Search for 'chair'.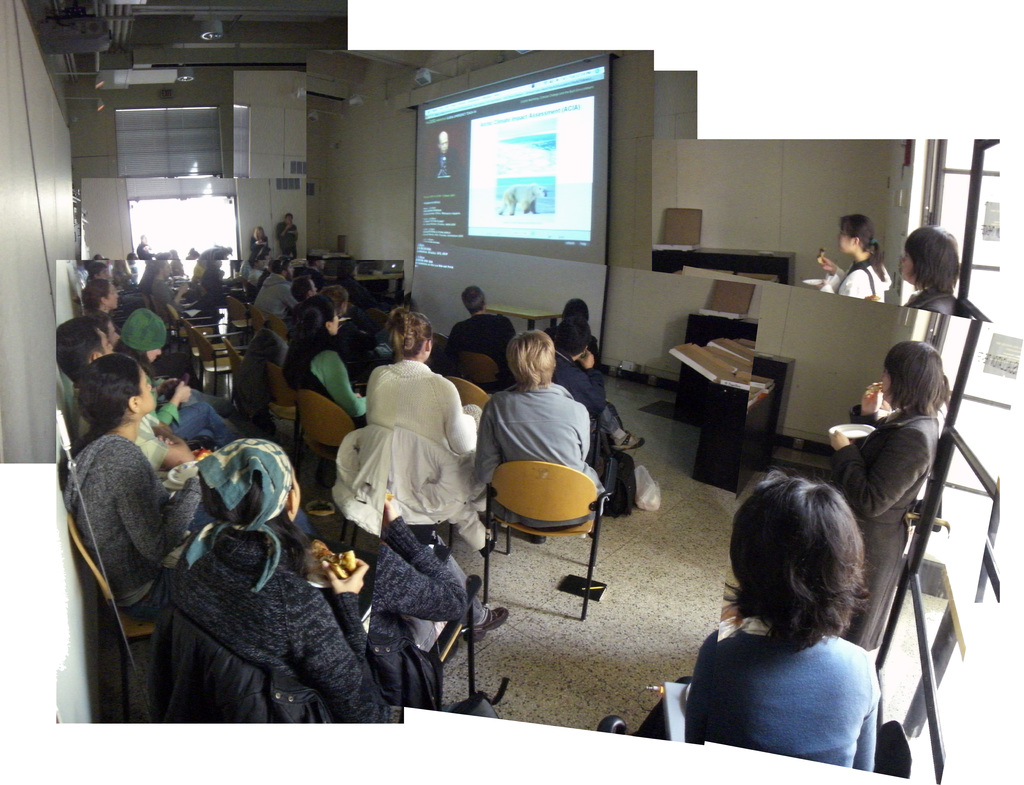
Found at 264/361/299/460.
